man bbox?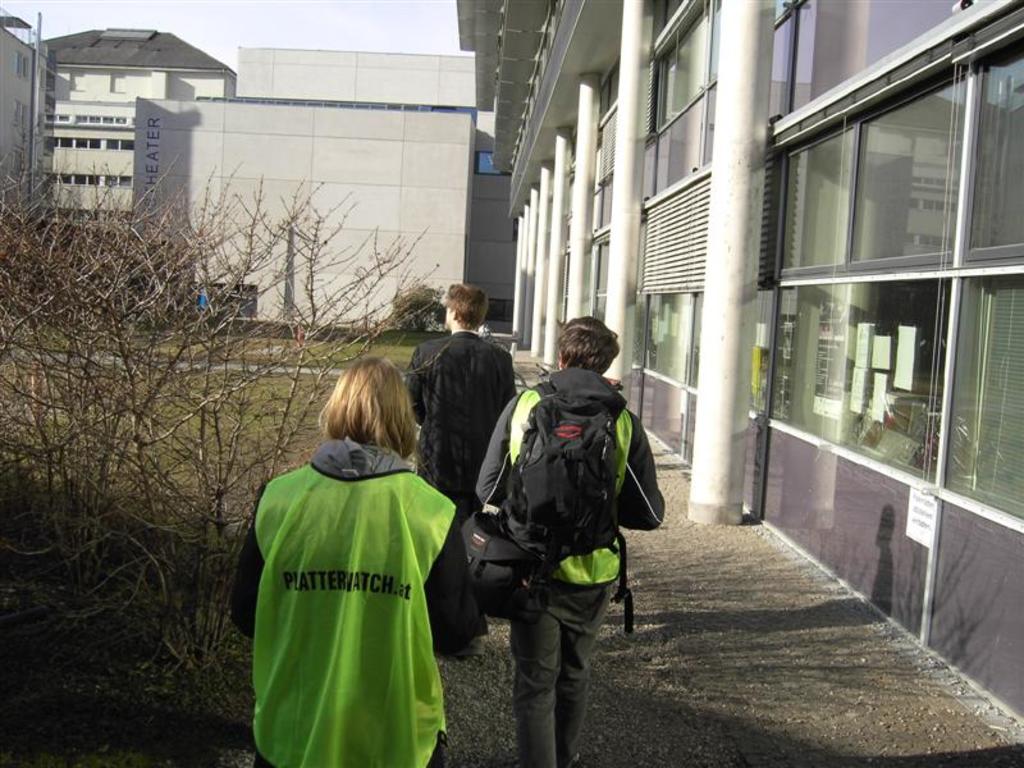
(left=451, top=316, right=658, bottom=748)
